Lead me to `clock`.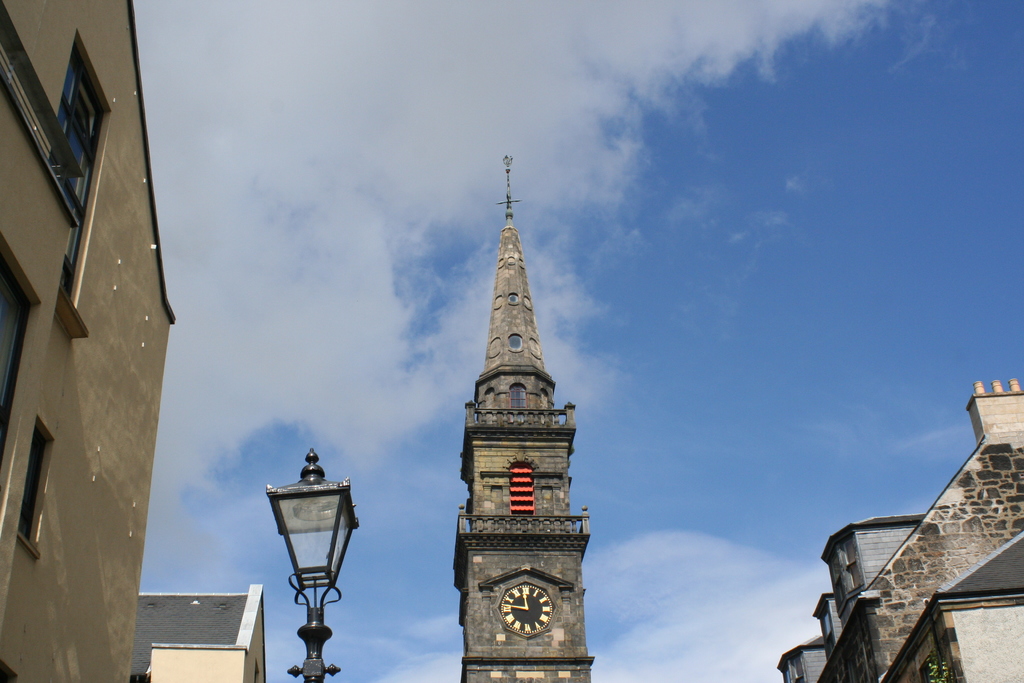
Lead to rect(497, 584, 557, 639).
